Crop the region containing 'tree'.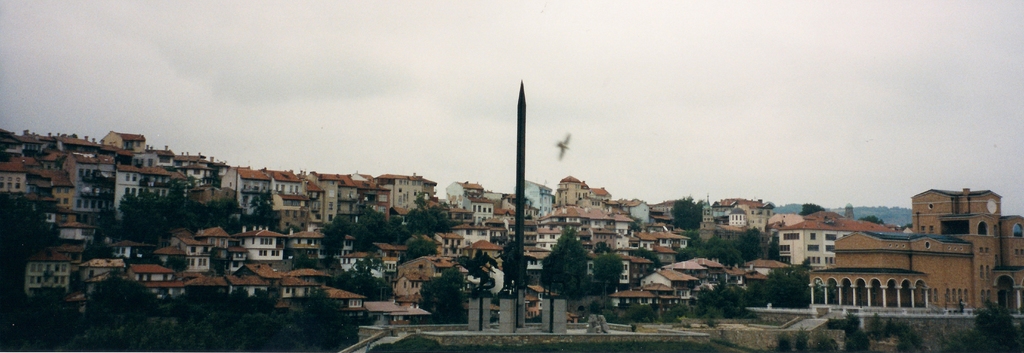
Crop region: locate(94, 189, 245, 263).
